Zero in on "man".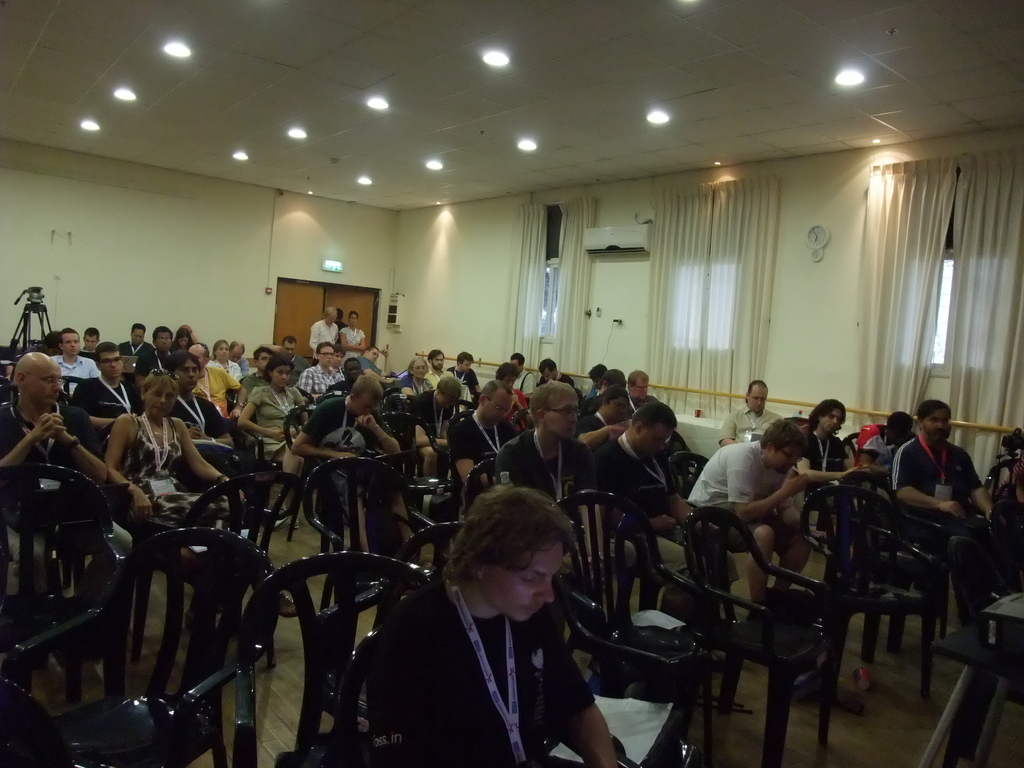
Zeroed in: [425,349,454,388].
